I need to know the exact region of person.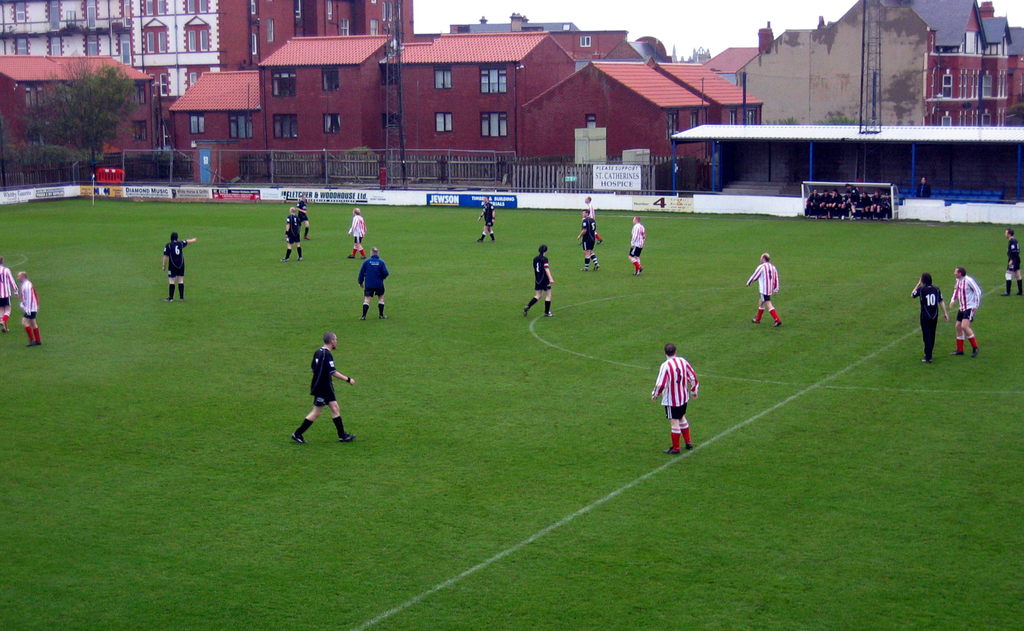
Region: x1=0 y1=258 x2=19 y2=329.
